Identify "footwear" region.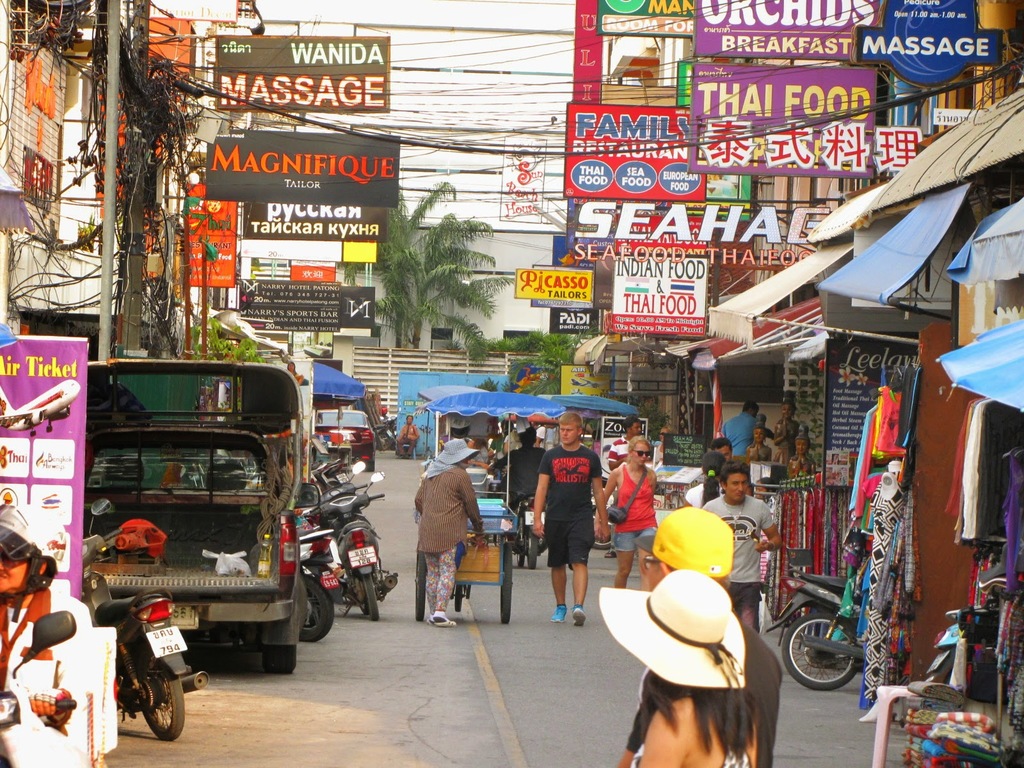
Region: box(398, 455, 404, 458).
